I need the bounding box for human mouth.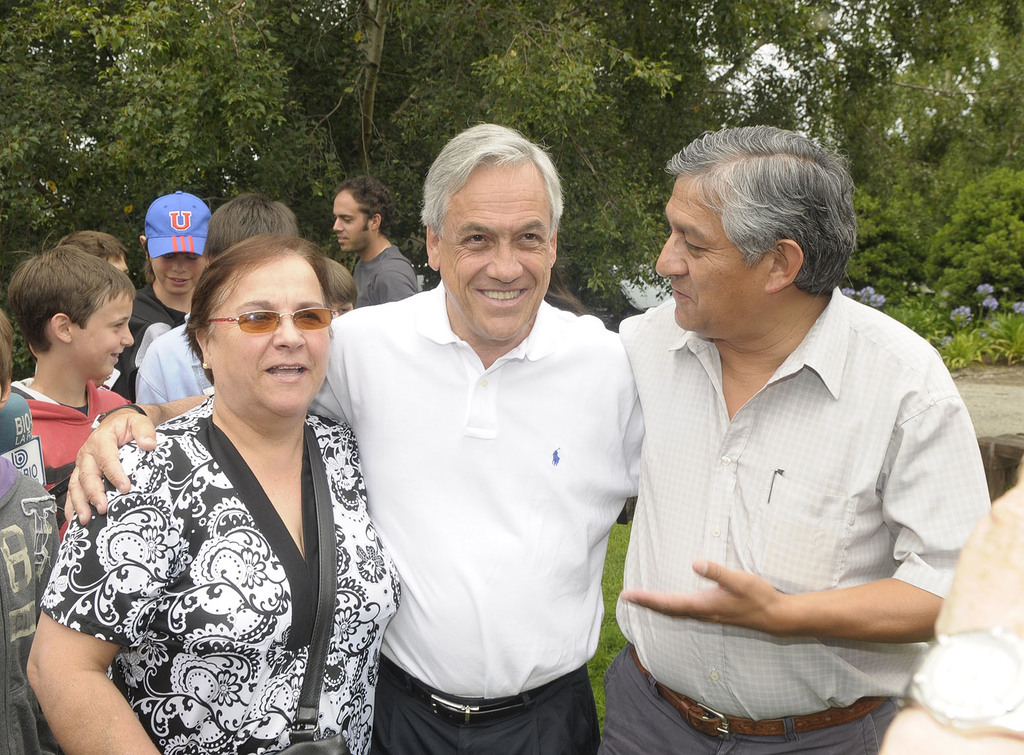
Here it is: box(665, 281, 695, 306).
